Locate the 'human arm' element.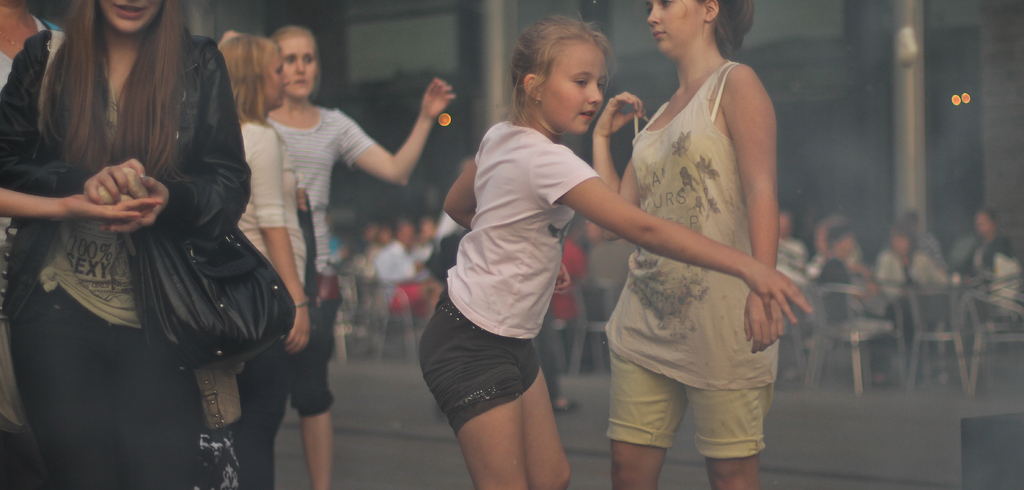
Element bbox: <box>436,141,492,239</box>.
